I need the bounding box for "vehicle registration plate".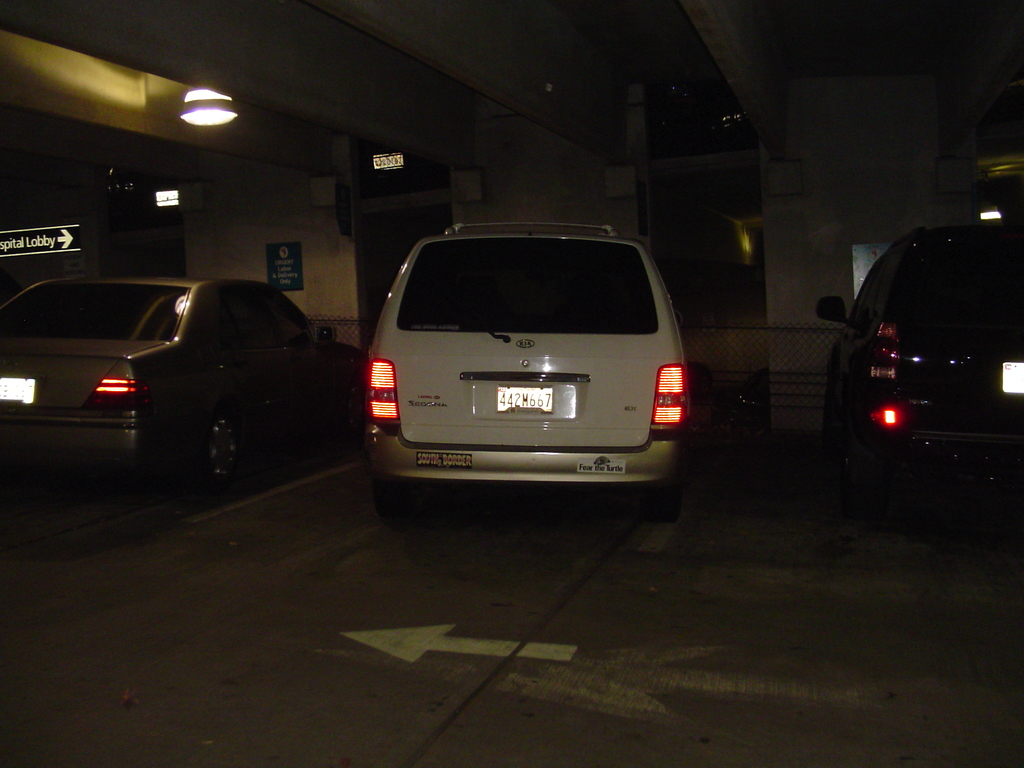
Here it is: x1=0, y1=375, x2=38, y2=404.
